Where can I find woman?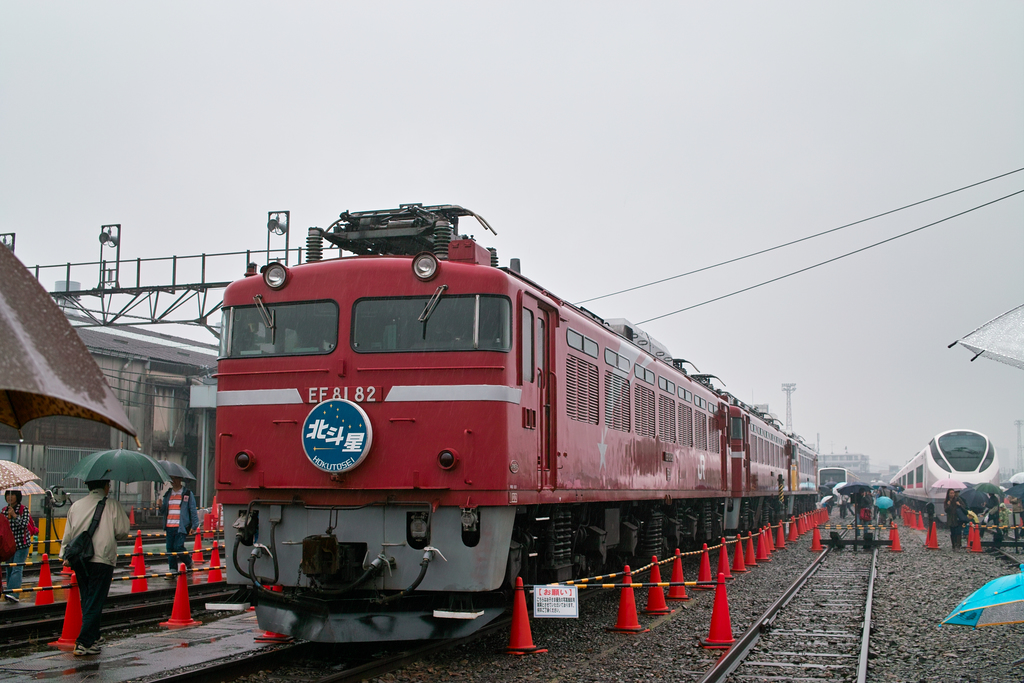
You can find it at x1=0 y1=489 x2=35 y2=604.
